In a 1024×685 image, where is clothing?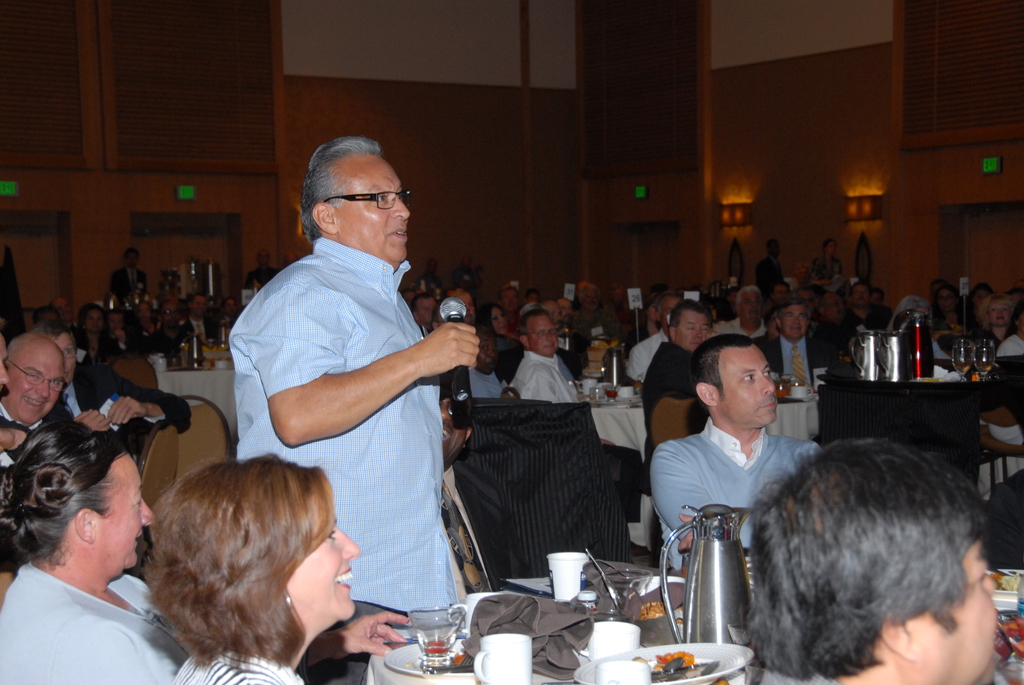
0, 568, 191, 684.
